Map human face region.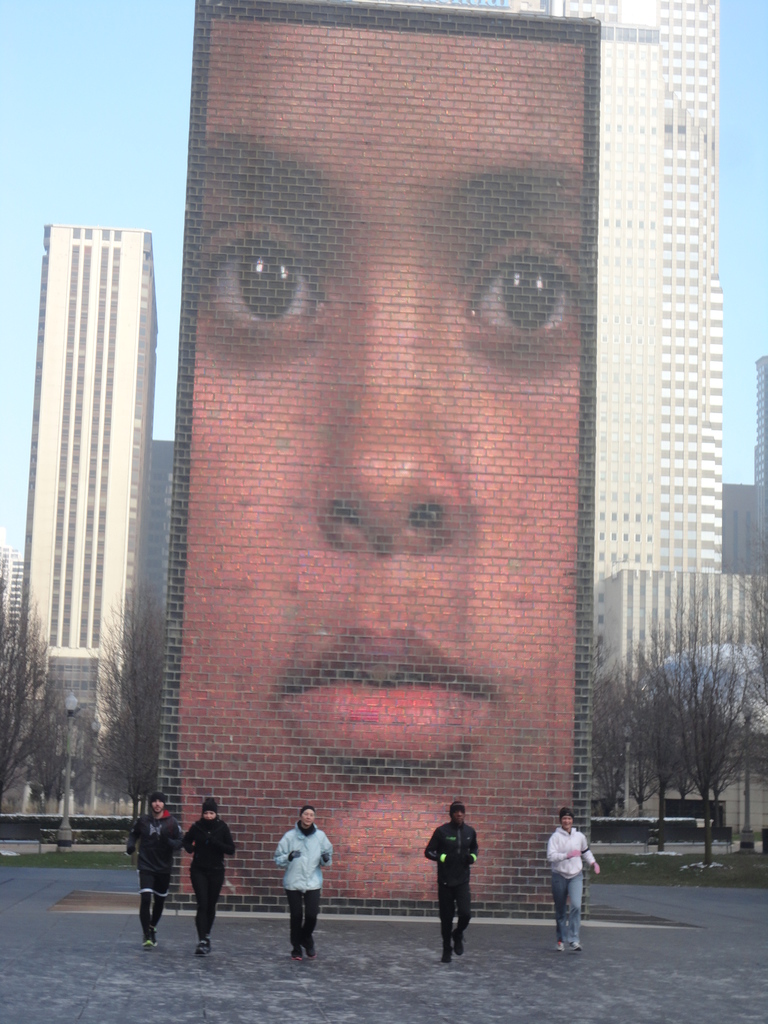
Mapped to <bbox>154, 795, 163, 813</bbox>.
